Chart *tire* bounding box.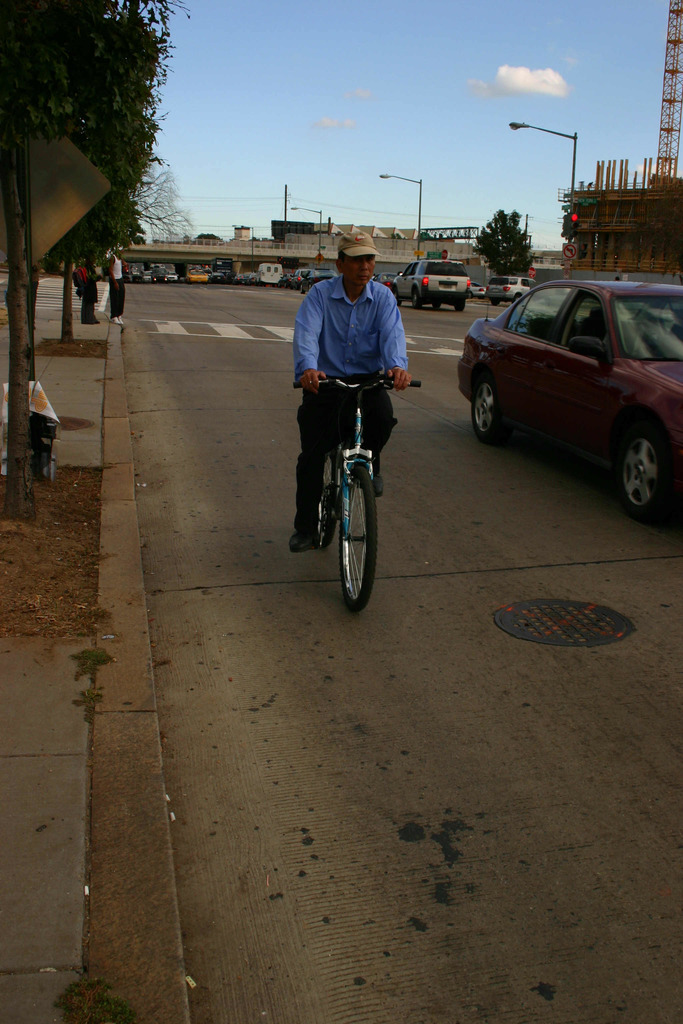
Charted: box=[453, 298, 464, 310].
